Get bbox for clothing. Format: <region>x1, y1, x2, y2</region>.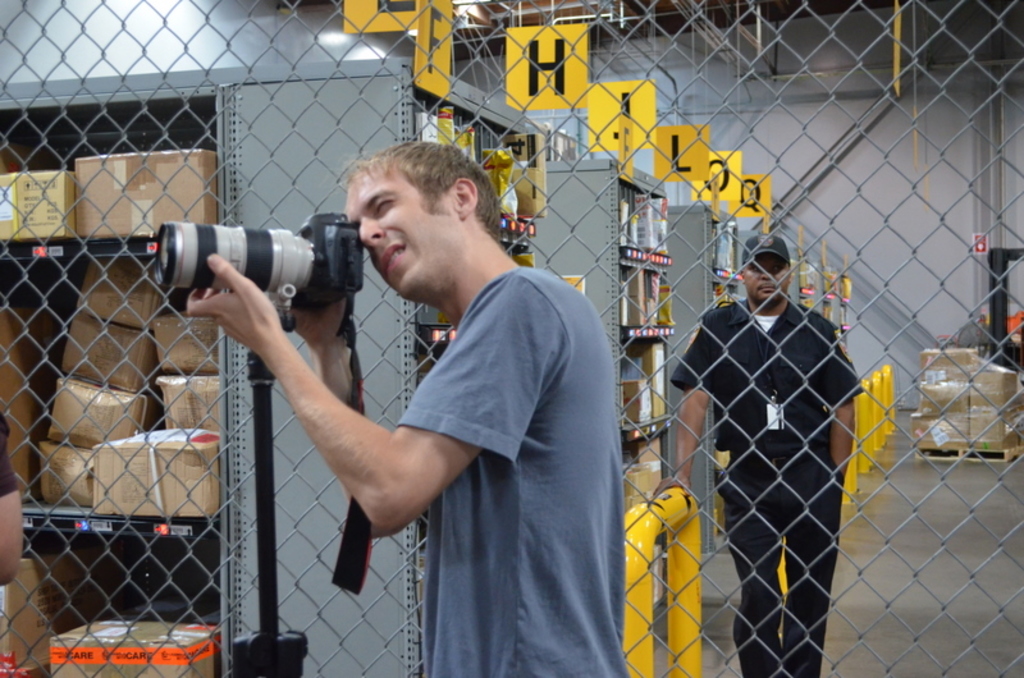
<region>671, 298, 869, 677</region>.
